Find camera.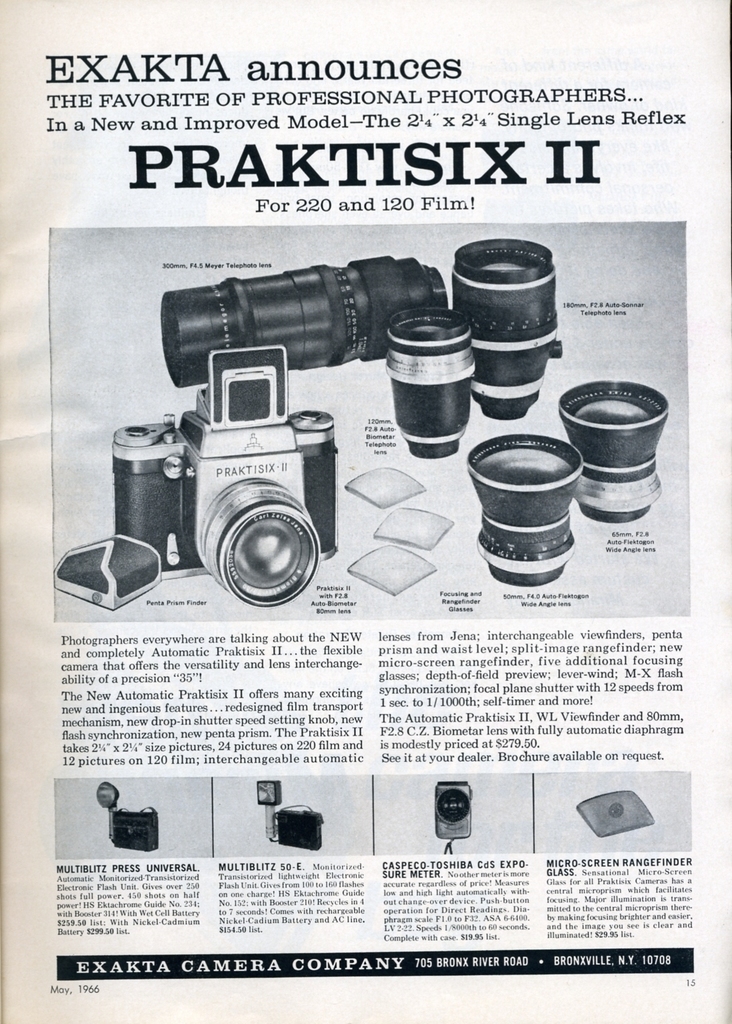
locate(256, 772, 326, 853).
